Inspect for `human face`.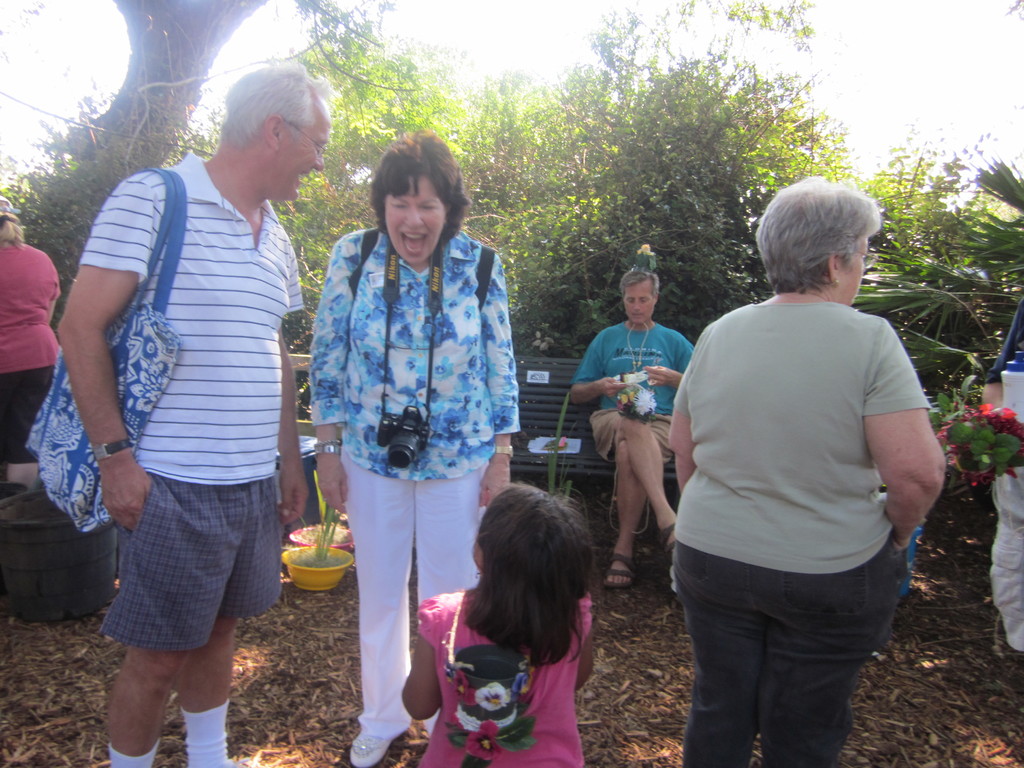
Inspection: left=275, top=92, right=333, bottom=199.
